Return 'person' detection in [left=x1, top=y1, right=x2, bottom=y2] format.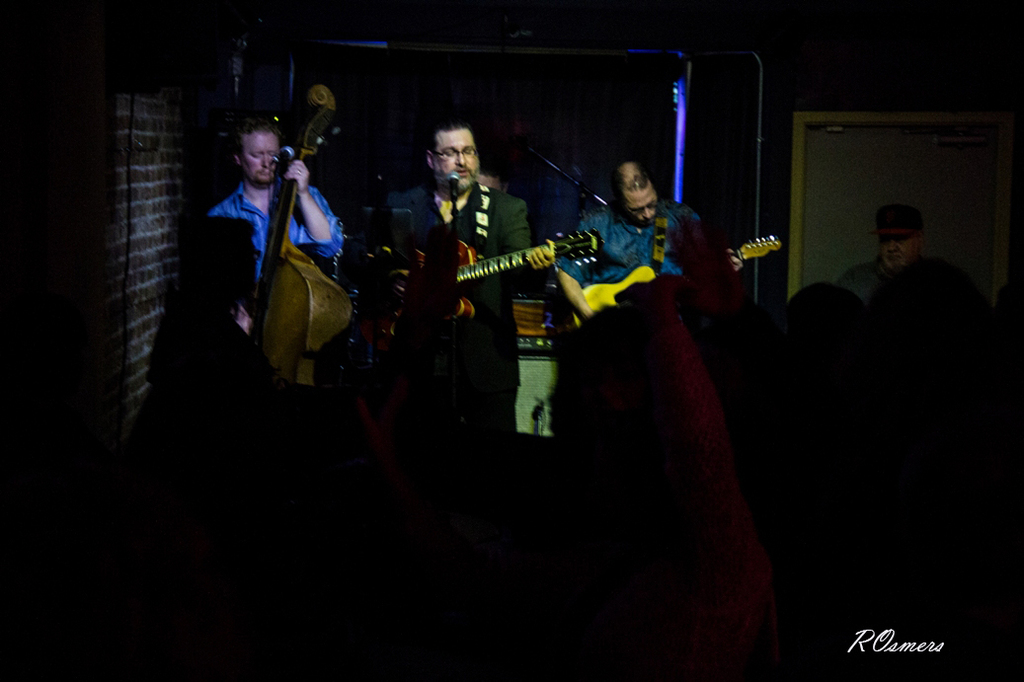
[left=839, top=207, right=960, bottom=301].
